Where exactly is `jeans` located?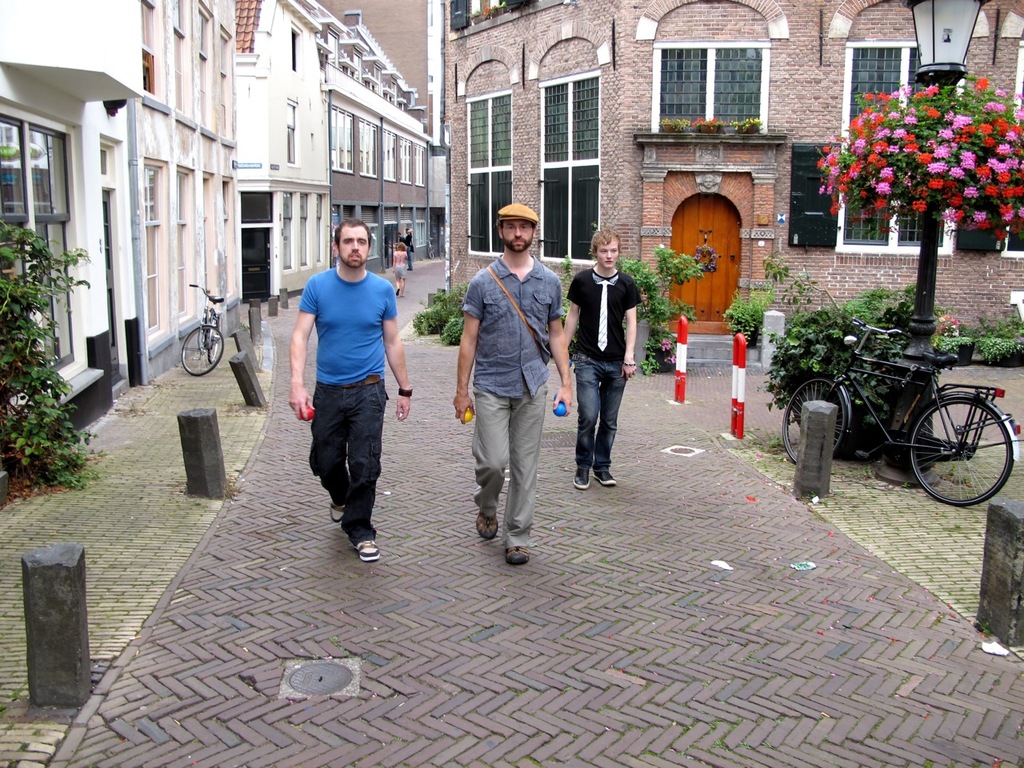
Its bounding box is 581/347/638/489.
